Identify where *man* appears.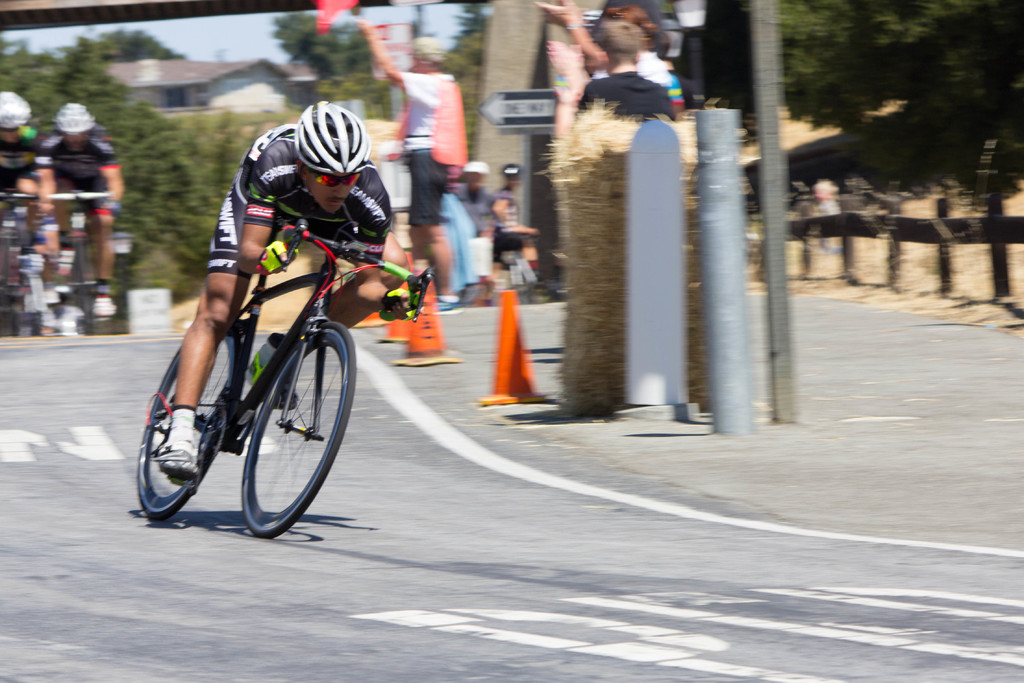
Appears at region(152, 103, 407, 473).
